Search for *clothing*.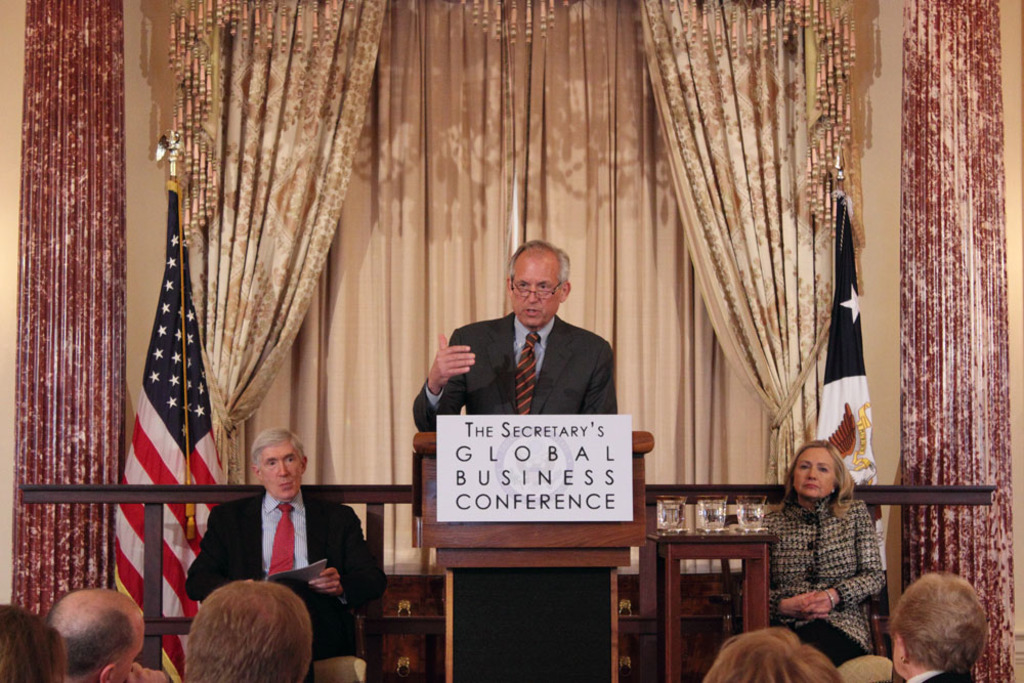
Found at 766/492/890/670.
